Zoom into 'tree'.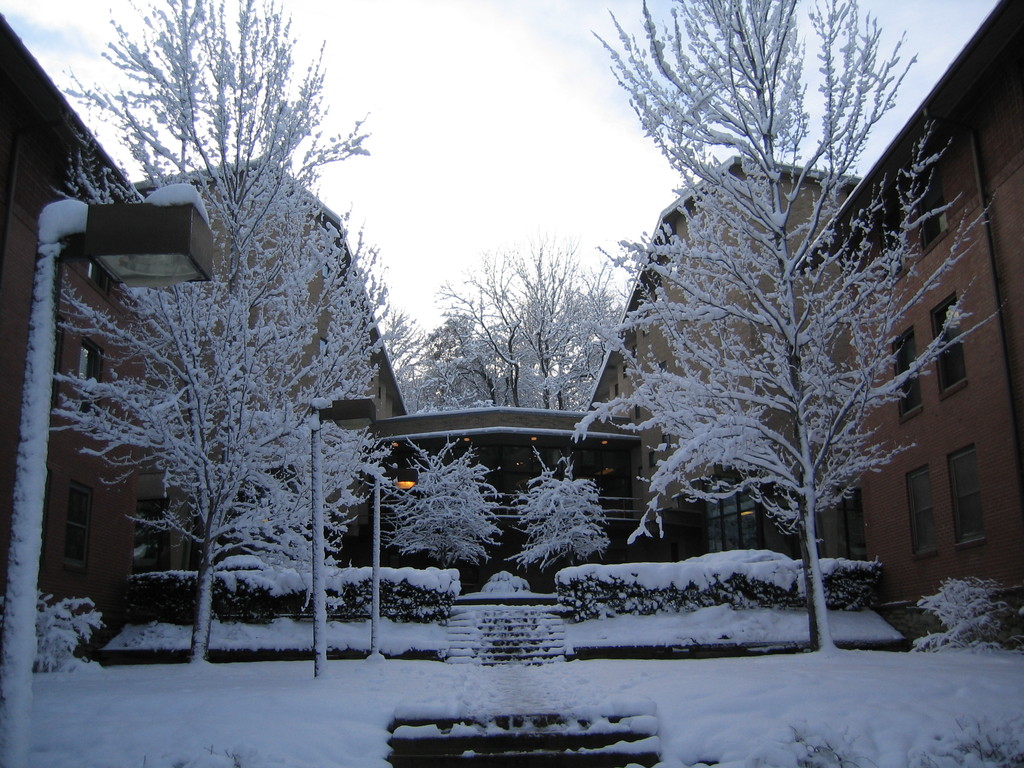
Zoom target: <region>509, 440, 617, 557</region>.
